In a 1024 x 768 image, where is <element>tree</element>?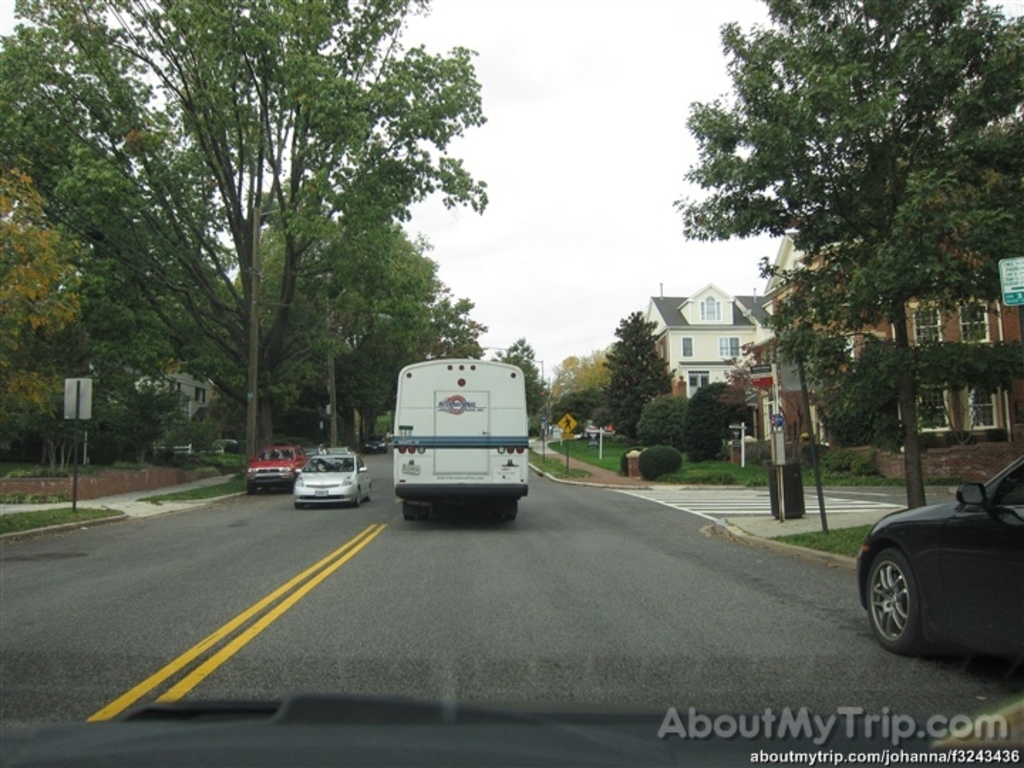
locate(0, 144, 90, 468).
